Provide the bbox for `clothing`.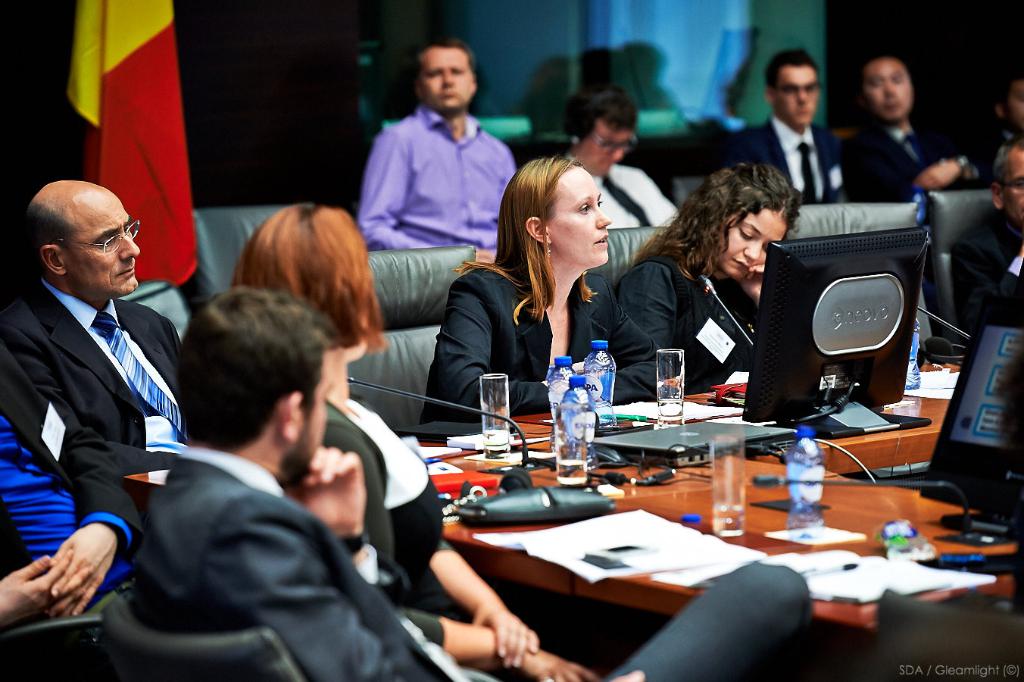
<region>952, 207, 1023, 349</region>.
